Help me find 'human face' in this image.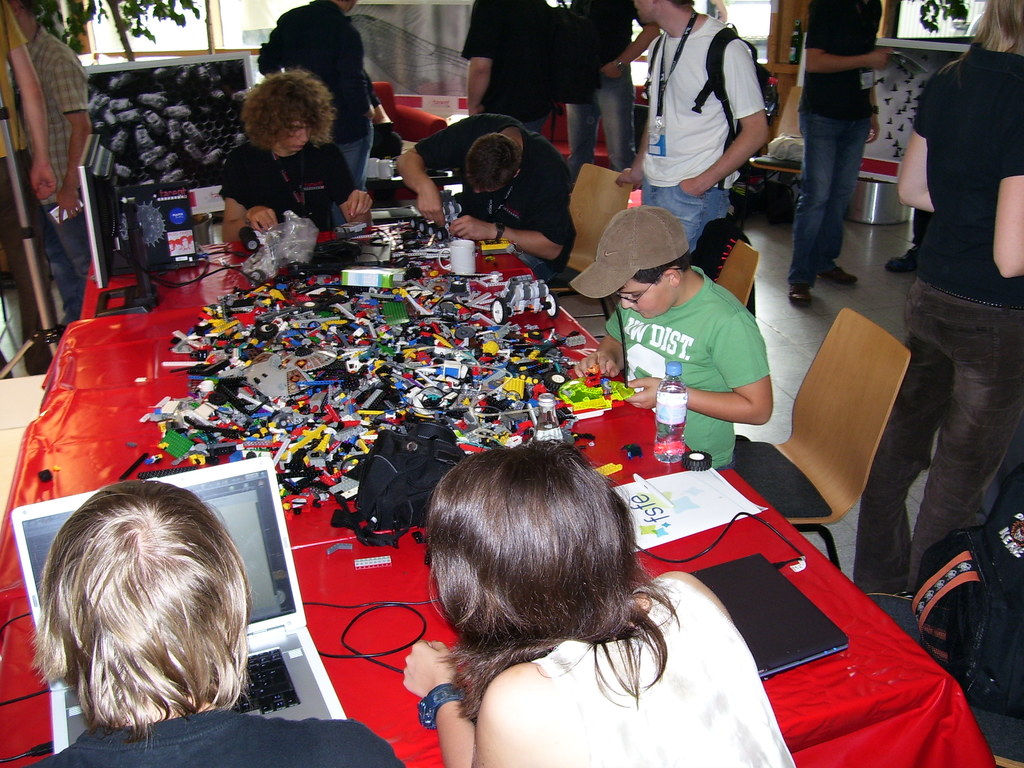
Found it: (635, 3, 650, 27).
